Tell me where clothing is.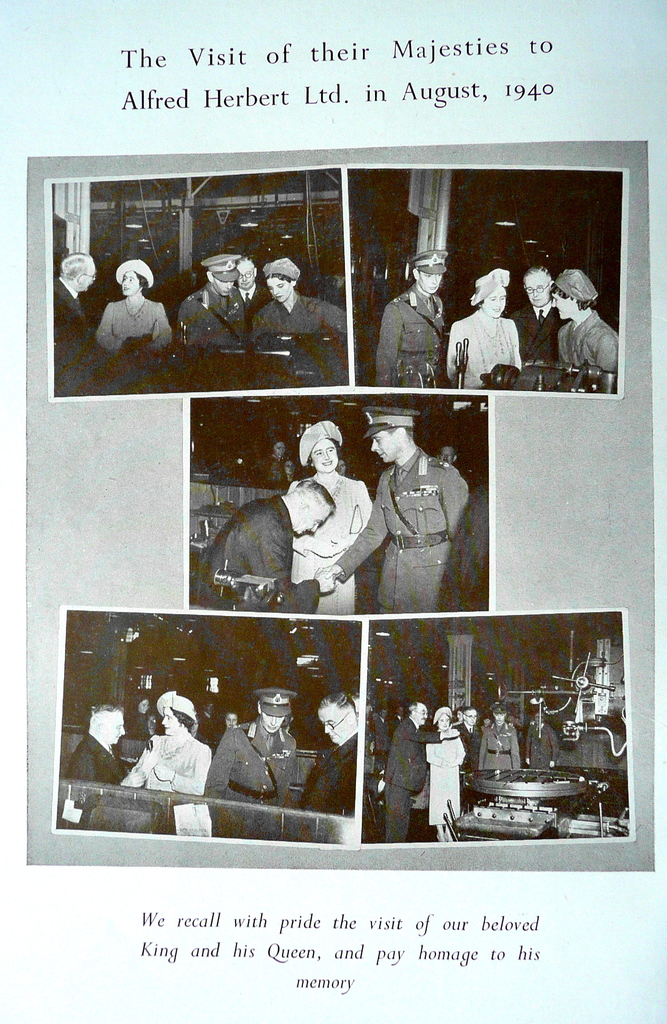
clothing is at [x1=511, y1=301, x2=562, y2=364].
